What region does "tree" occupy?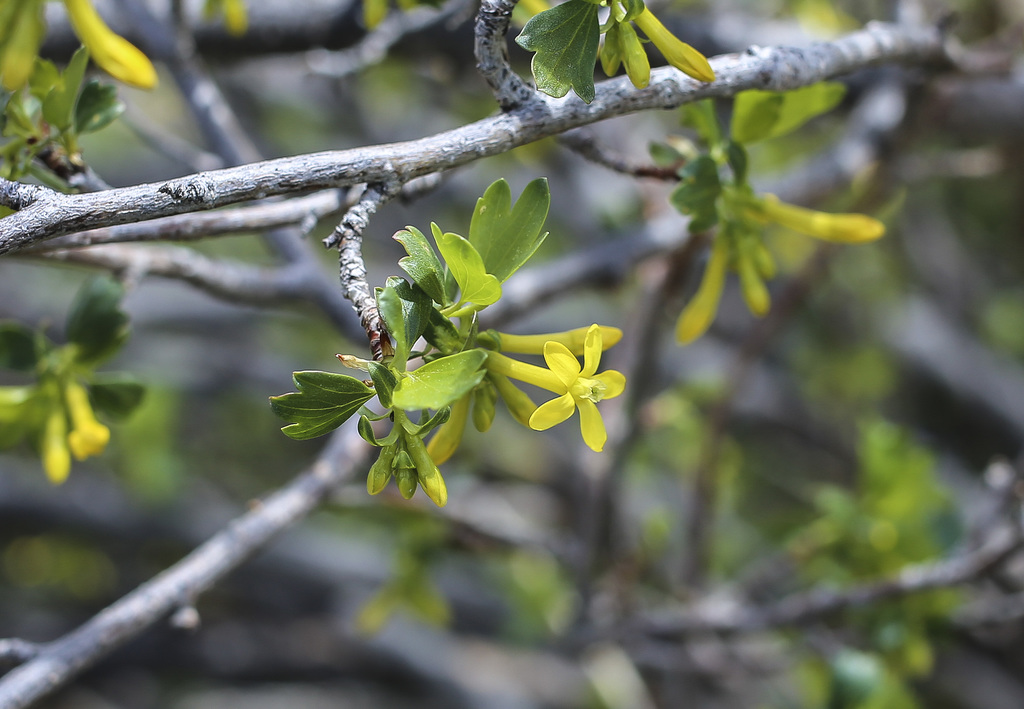
[left=32, top=33, right=916, bottom=681].
